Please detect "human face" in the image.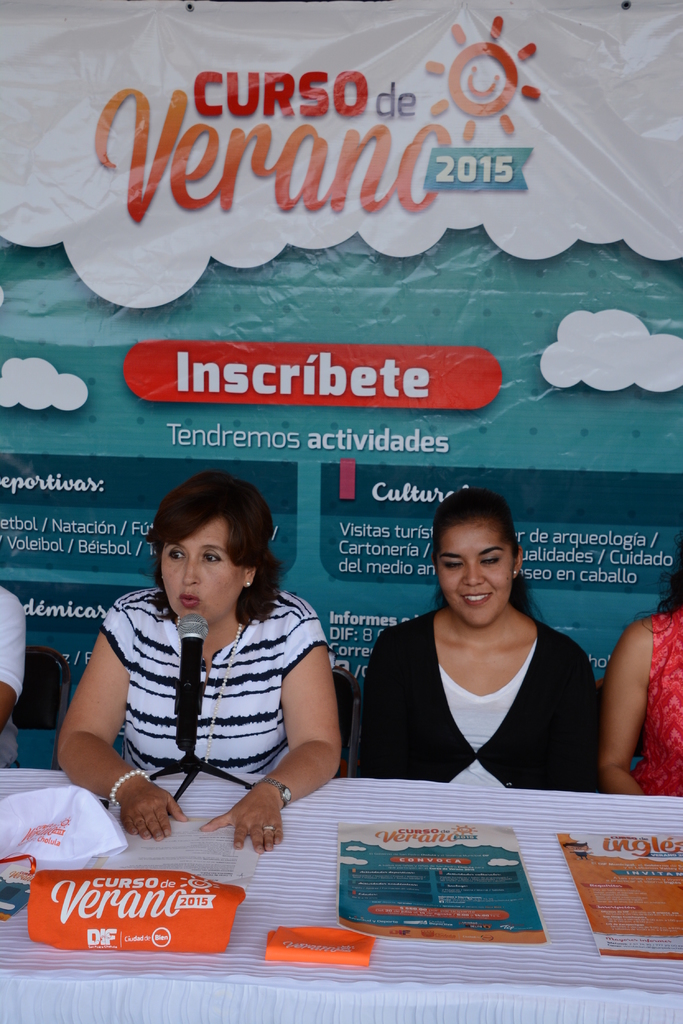
box(159, 524, 243, 627).
